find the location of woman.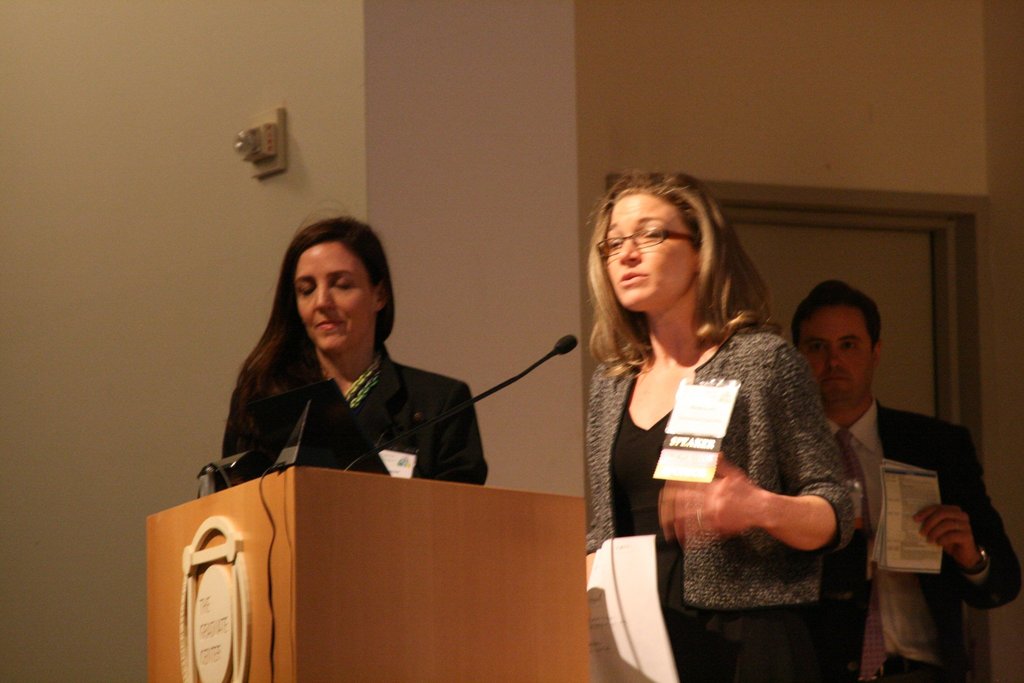
Location: [x1=220, y1=207, x2=493, y2=484].
